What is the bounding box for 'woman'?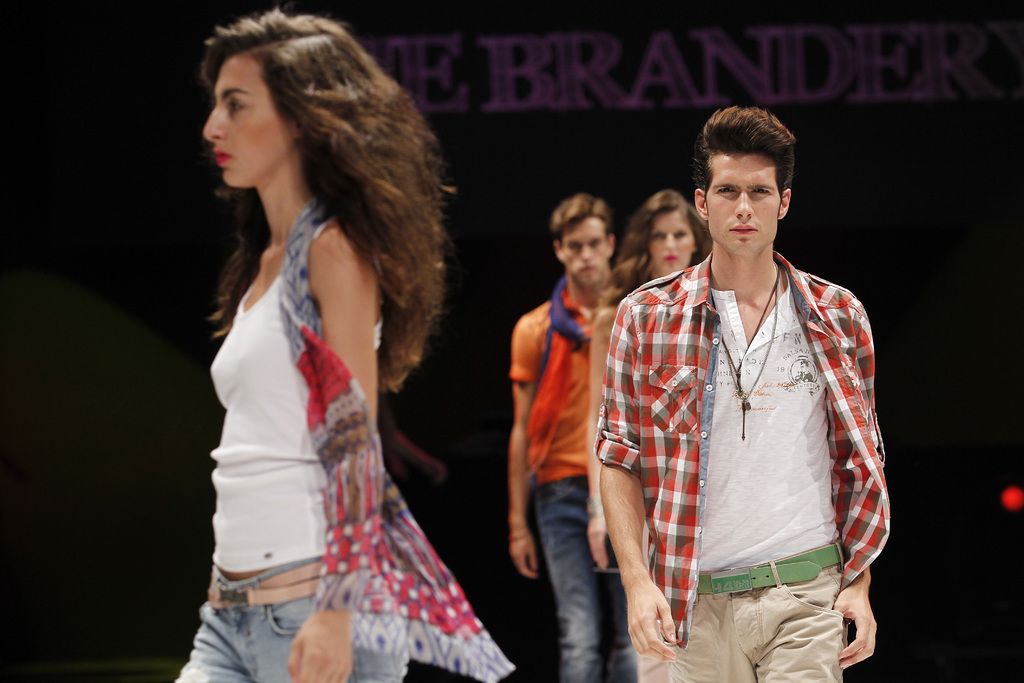
select_region(582, 188, 715, 575).
